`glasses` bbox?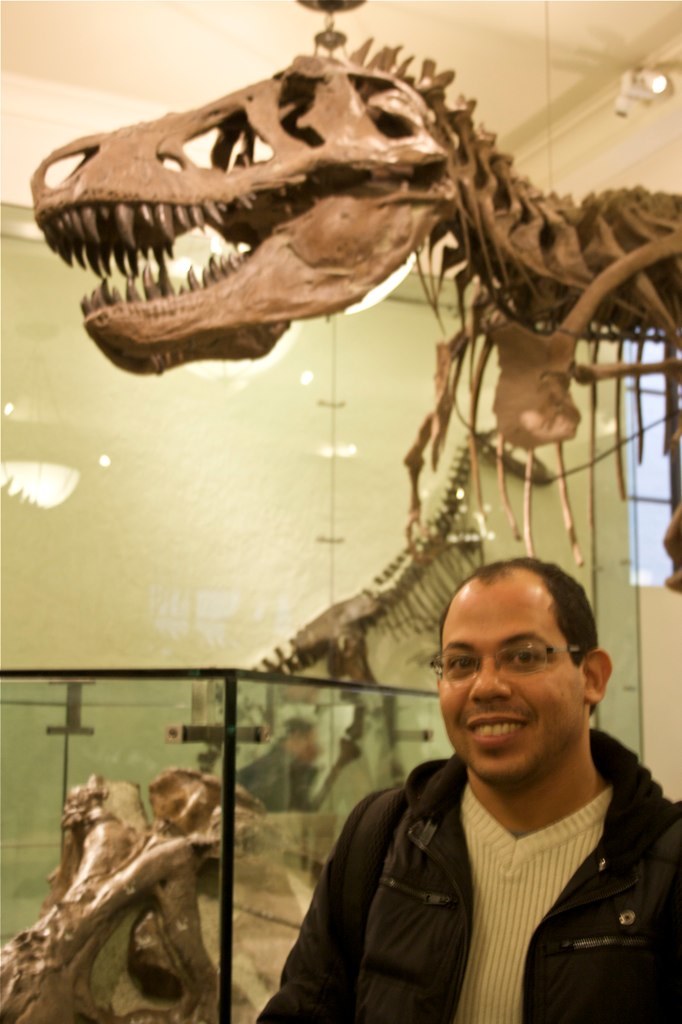
{"x1": 434, "y1": 637, "x2": 598, "y2": 711}
